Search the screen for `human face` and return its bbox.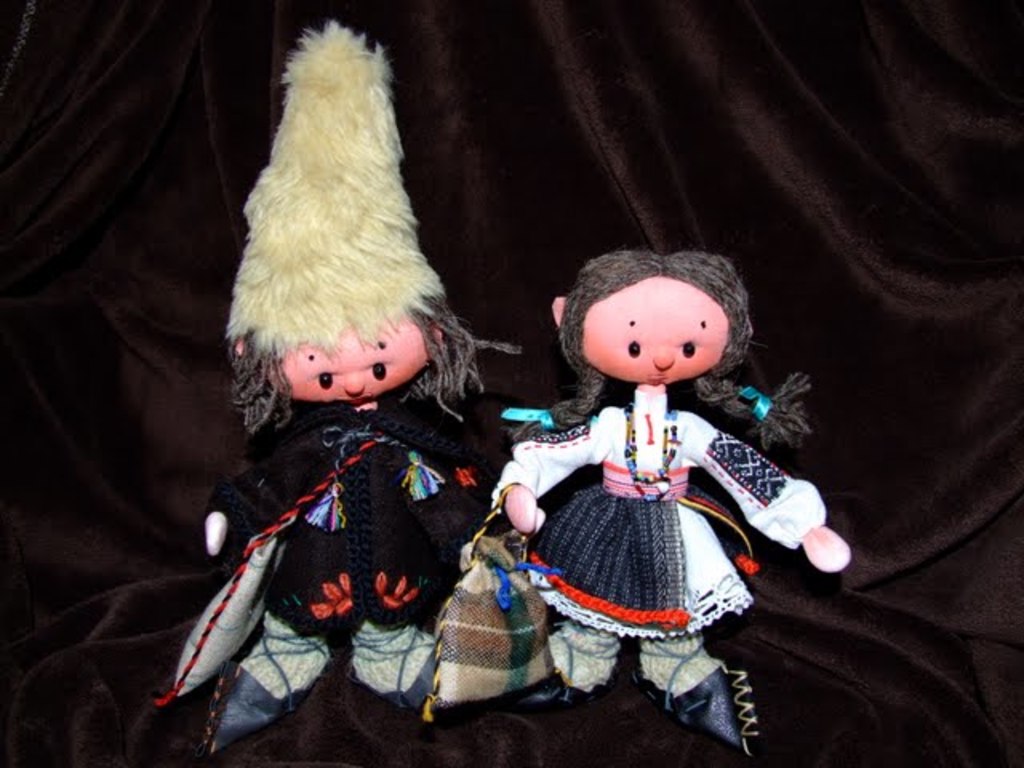
Found: bbox(269, 322, 437, 402).
